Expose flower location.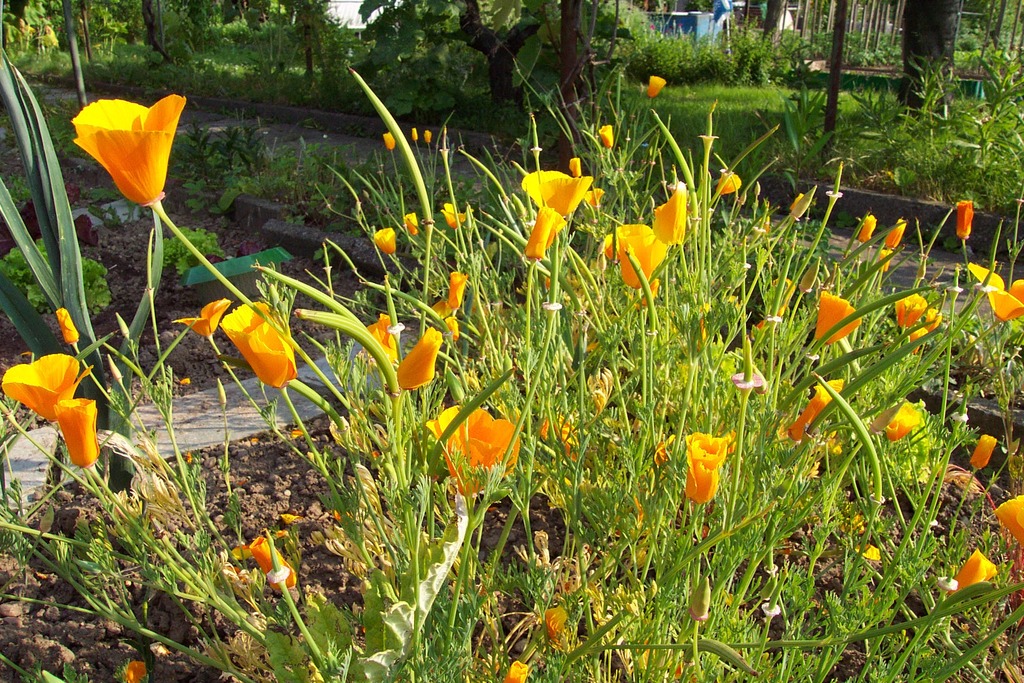
Exposed at [956,200,974,239].
